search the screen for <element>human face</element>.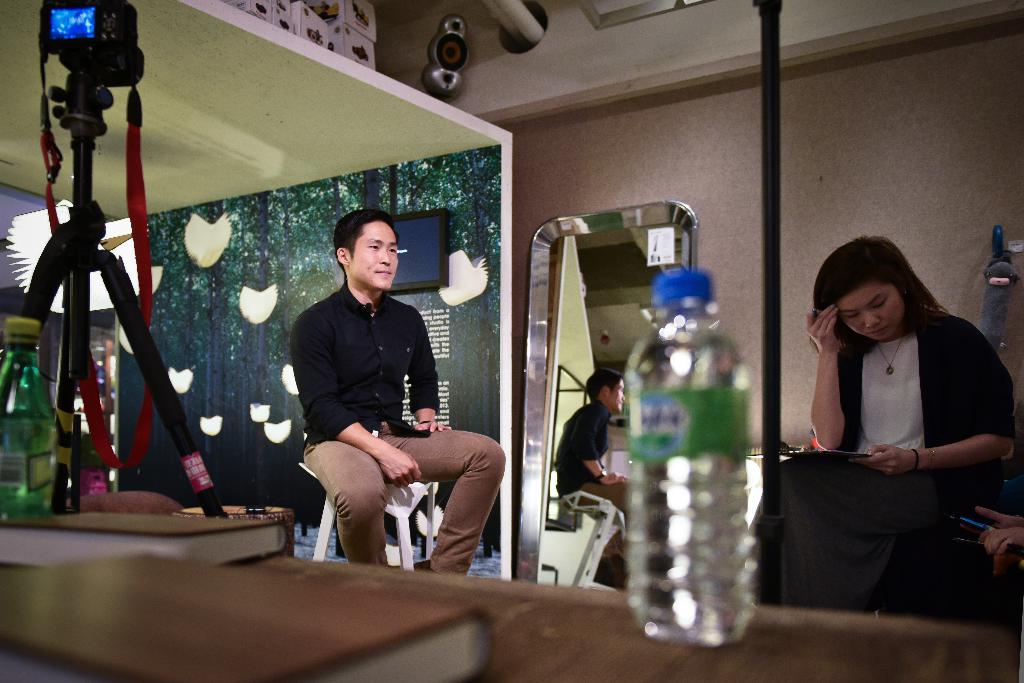
Found at x1=352, y1=220, x2=399, y2=292.
